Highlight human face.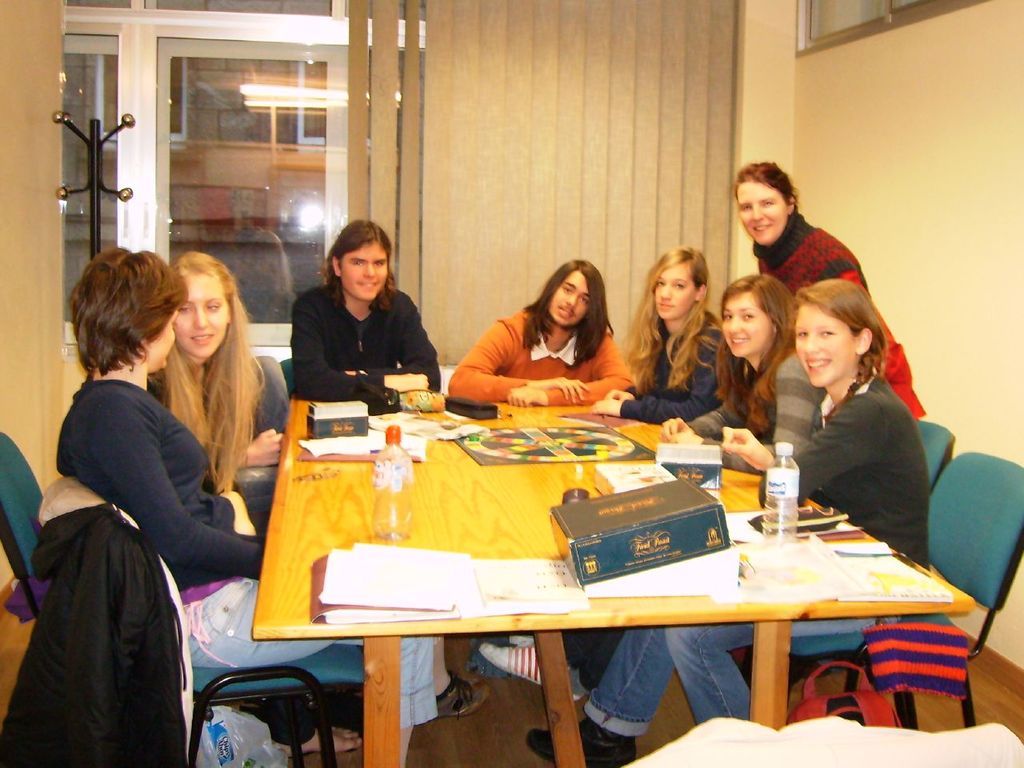
Highlighted region: 791/306/851/380.
